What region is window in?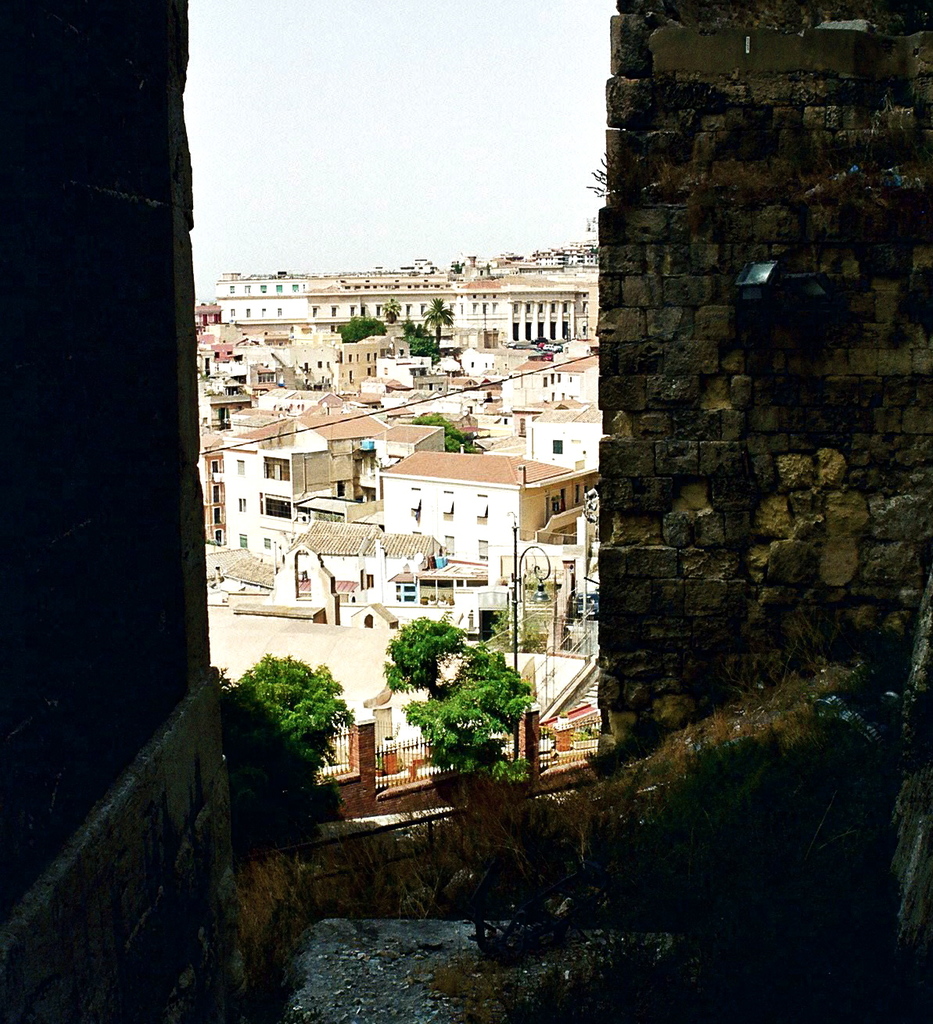
(x1=512, y1=305, x2=519, y2=312).
